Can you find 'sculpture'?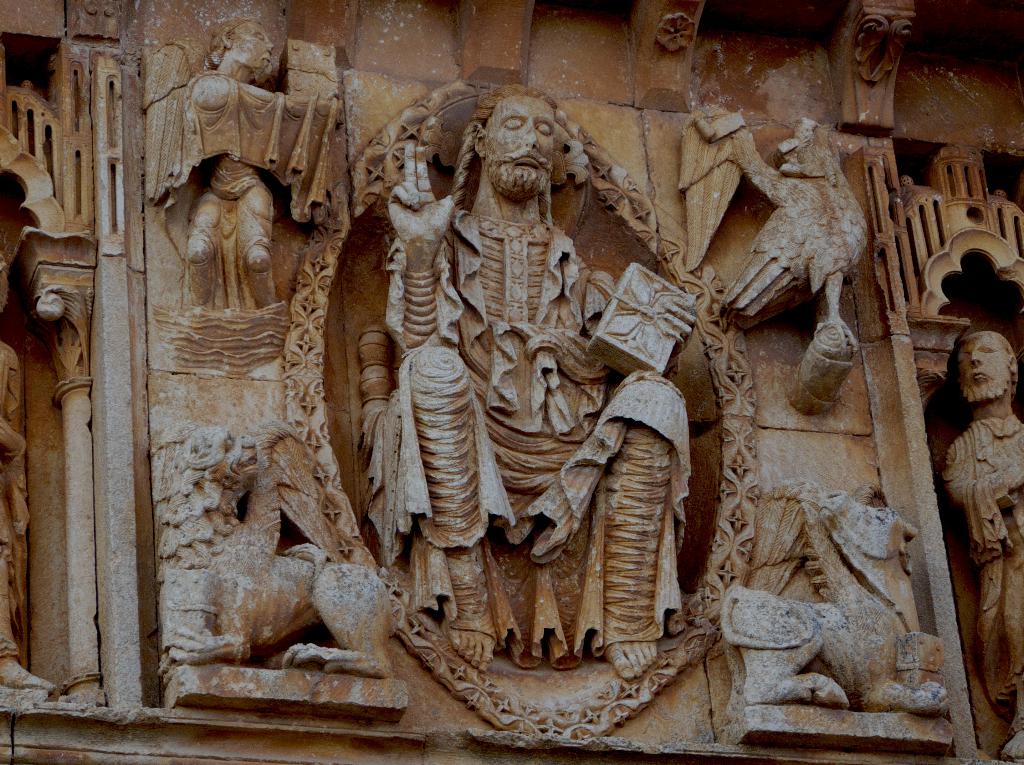
Yes, bounding box: (715, 123, 872, 358).
